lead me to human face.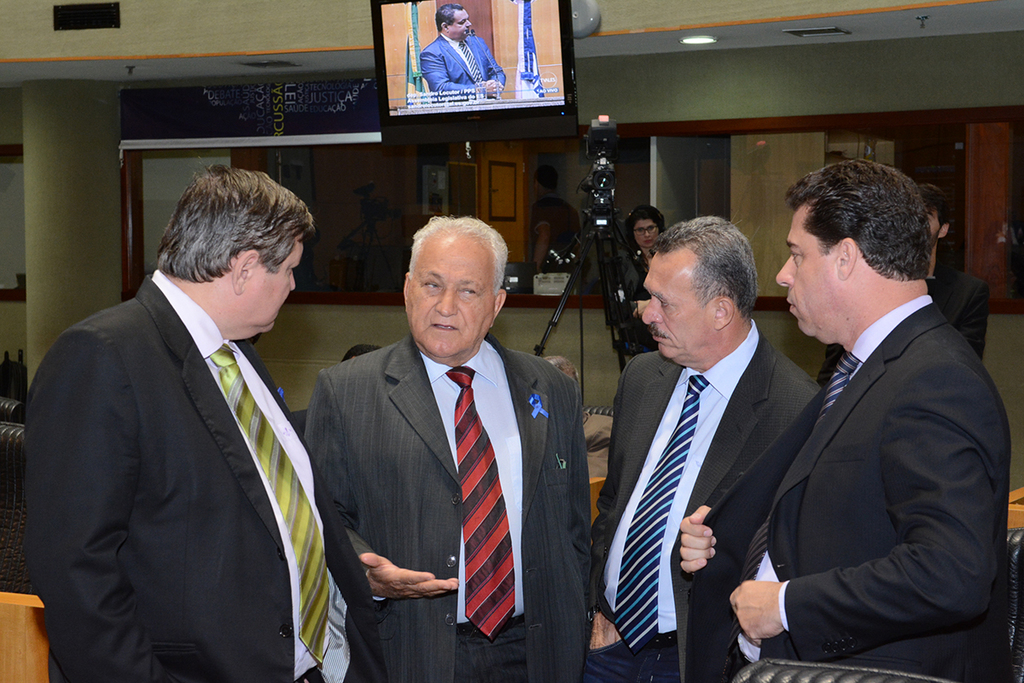
Lead to left=927, top=209, right=936, bottom=248.
